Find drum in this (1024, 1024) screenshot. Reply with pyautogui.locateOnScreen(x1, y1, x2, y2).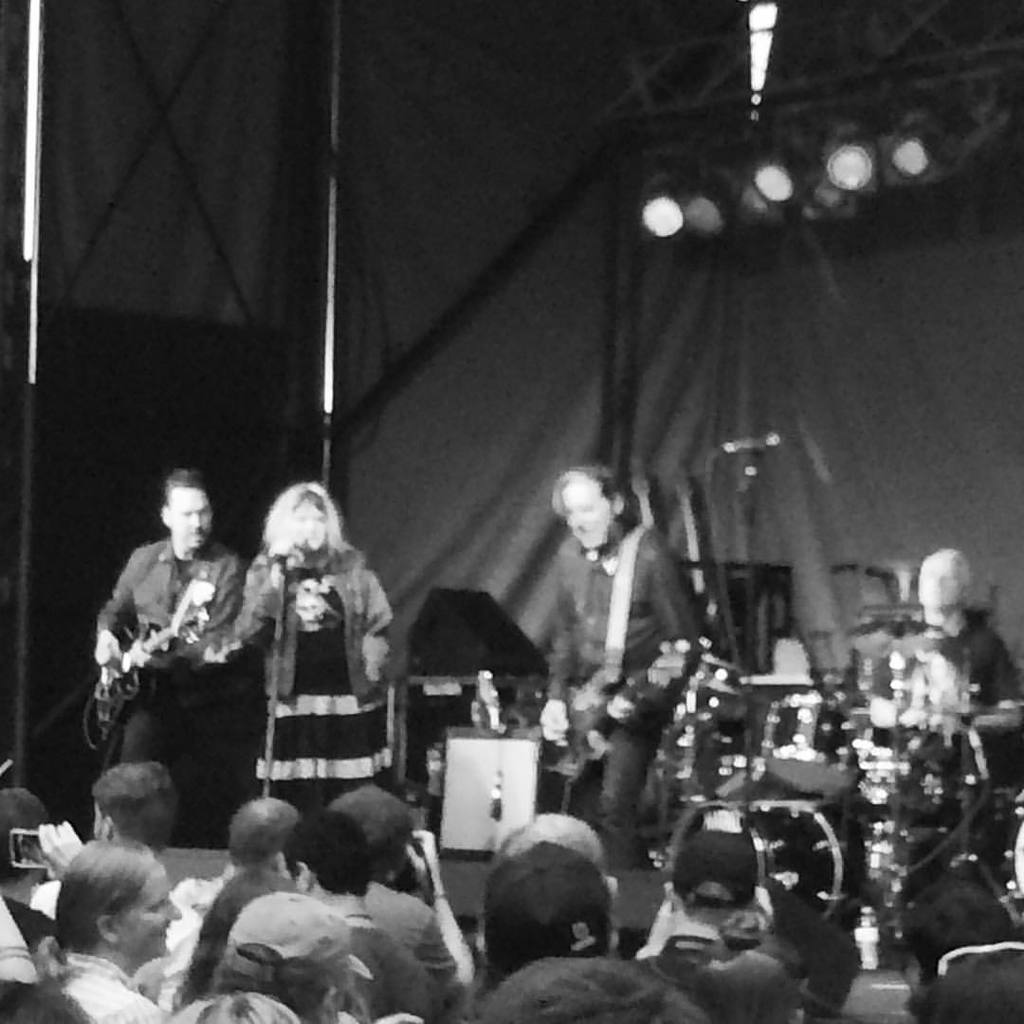
pyautogui.locateOnScreen(762, 696, 855, 799).
